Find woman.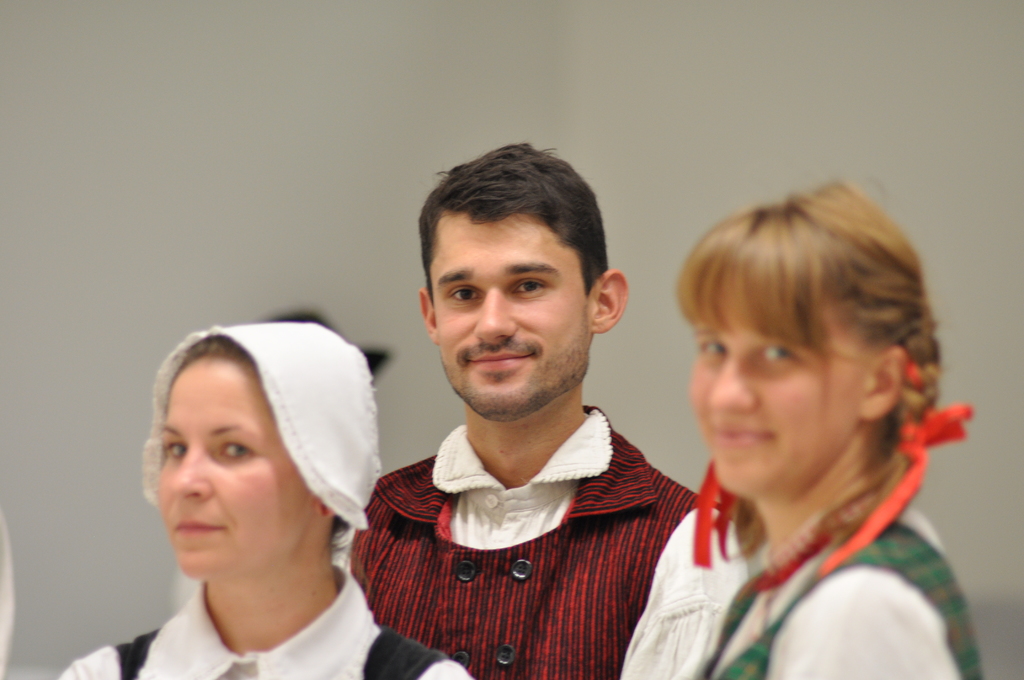
<bbox>605, 172, 995, 673</bbox>.
